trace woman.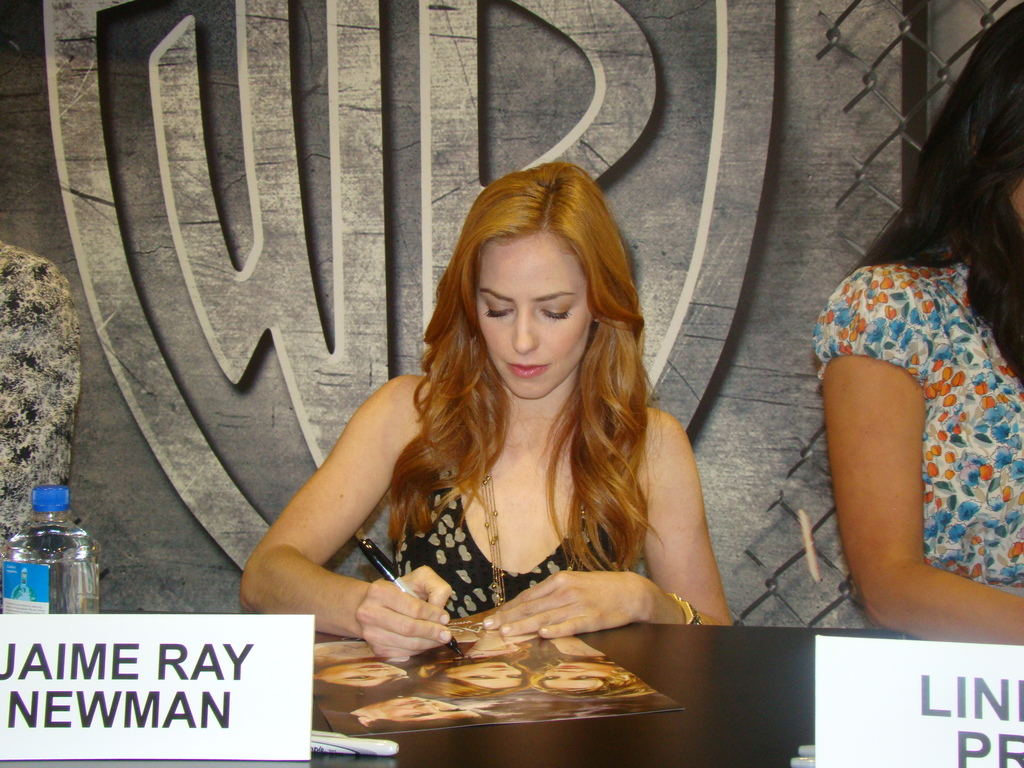
Traced to BBox(815, 3, 1023, 646).
